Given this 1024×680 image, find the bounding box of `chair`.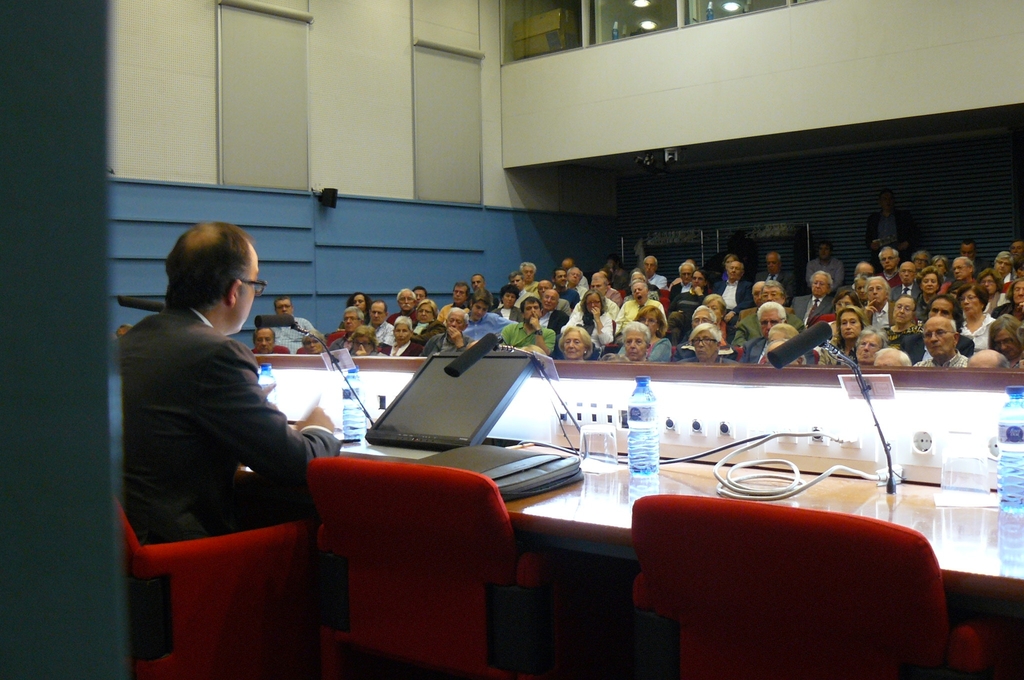
bbox(311, 460, 585, 679).
